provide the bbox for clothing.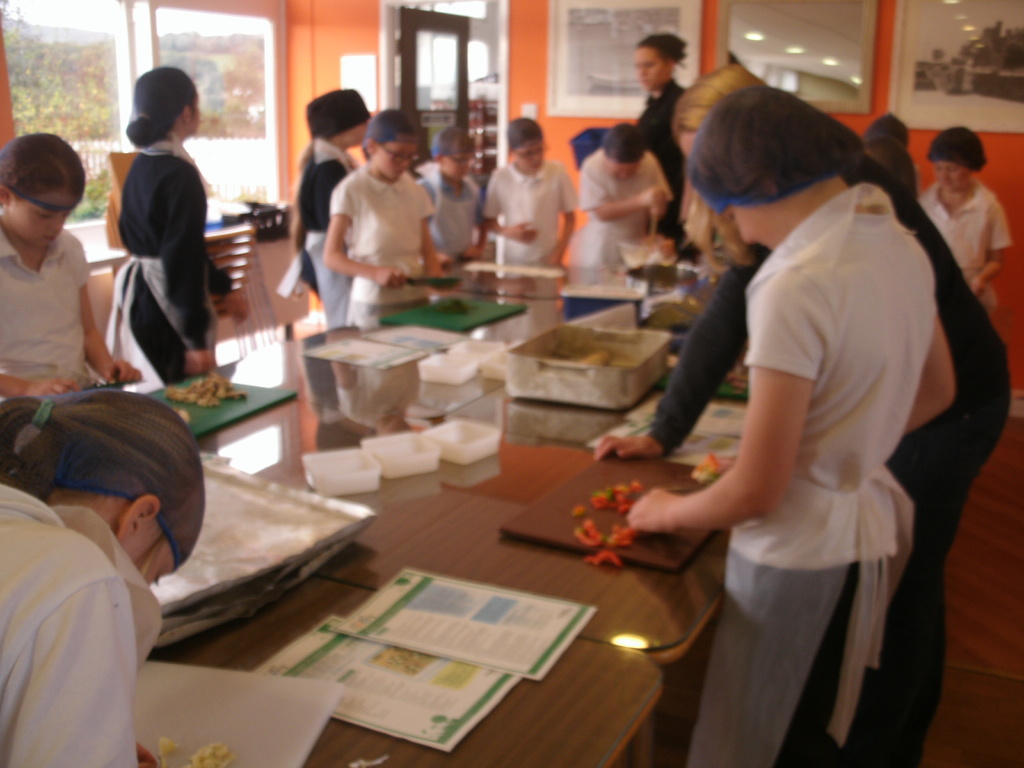
pyautogui.locateOnScreen(297, 230, 346, 331).
